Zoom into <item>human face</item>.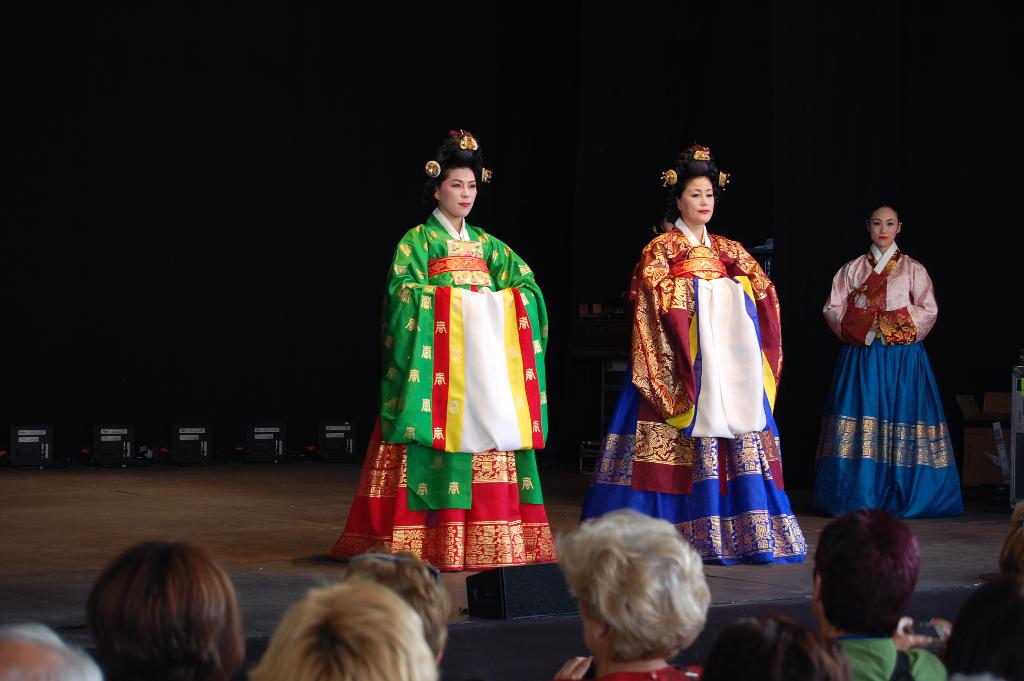
Zoom target: 680,176,716,229.
